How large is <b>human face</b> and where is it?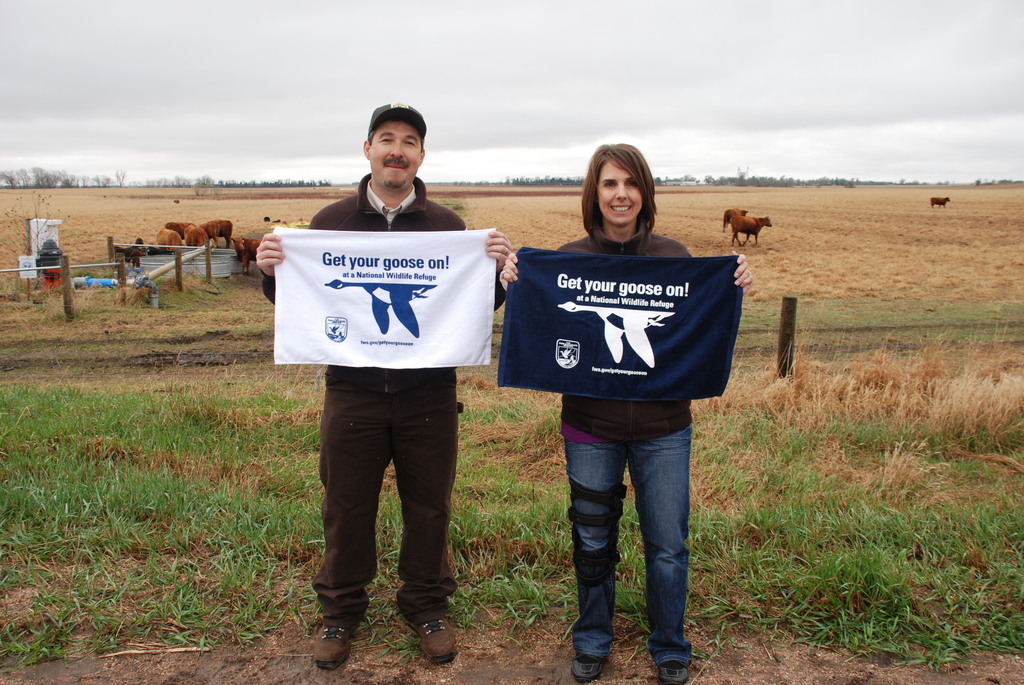
Bounding box: {"x1": 370, "y1": 114, "x2": 422, "y2": 187}.
